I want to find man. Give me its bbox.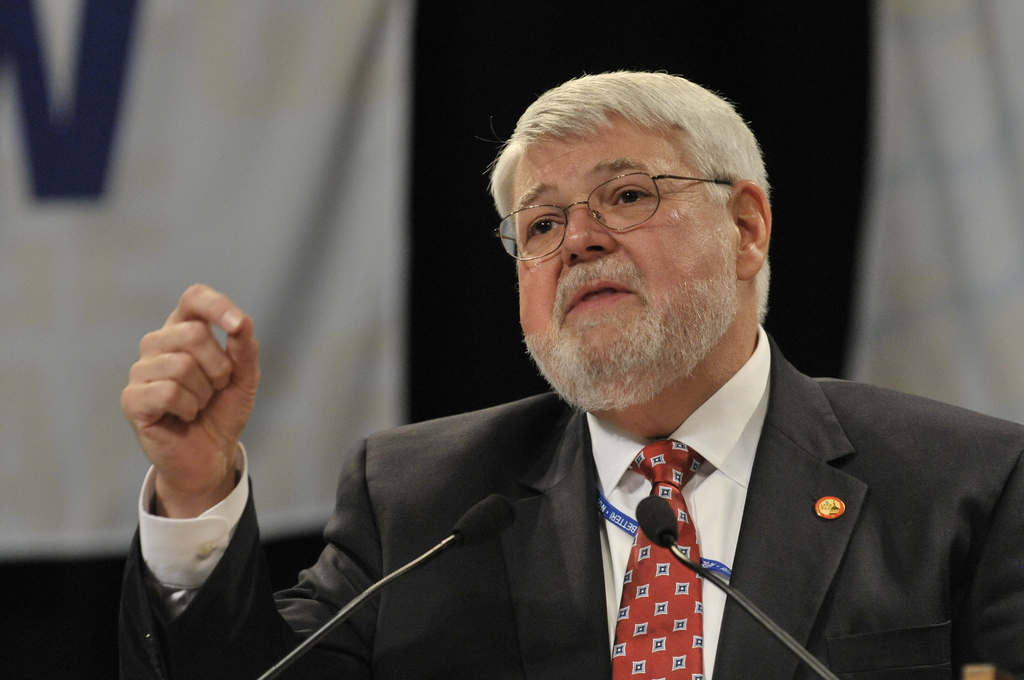
212 115 1023 672.
